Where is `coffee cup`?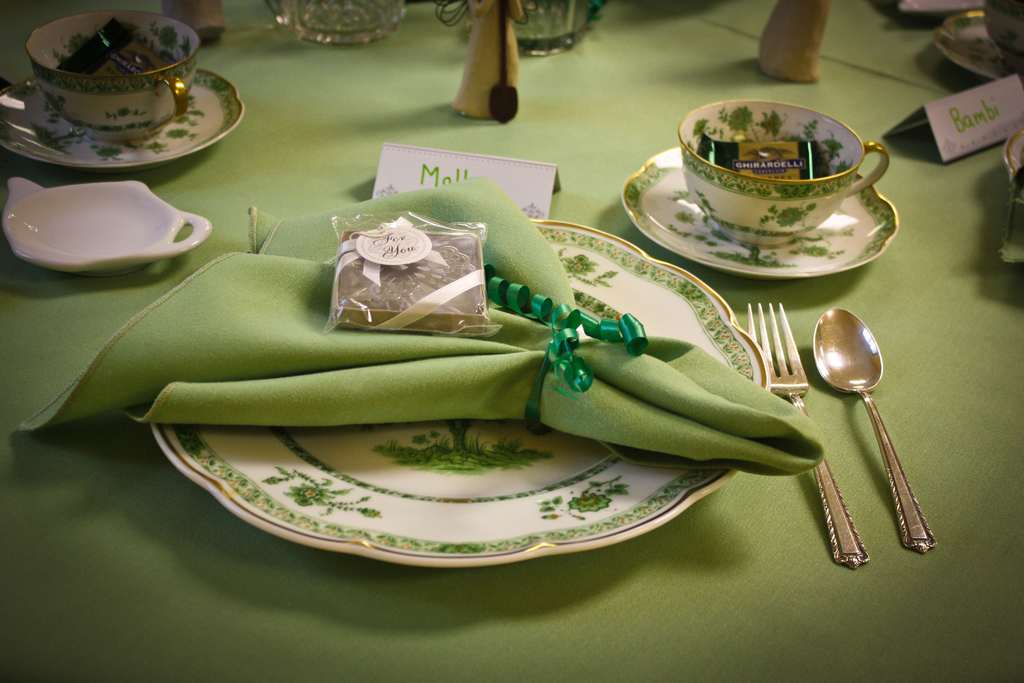
BBox(681, 95, 893, 252).
